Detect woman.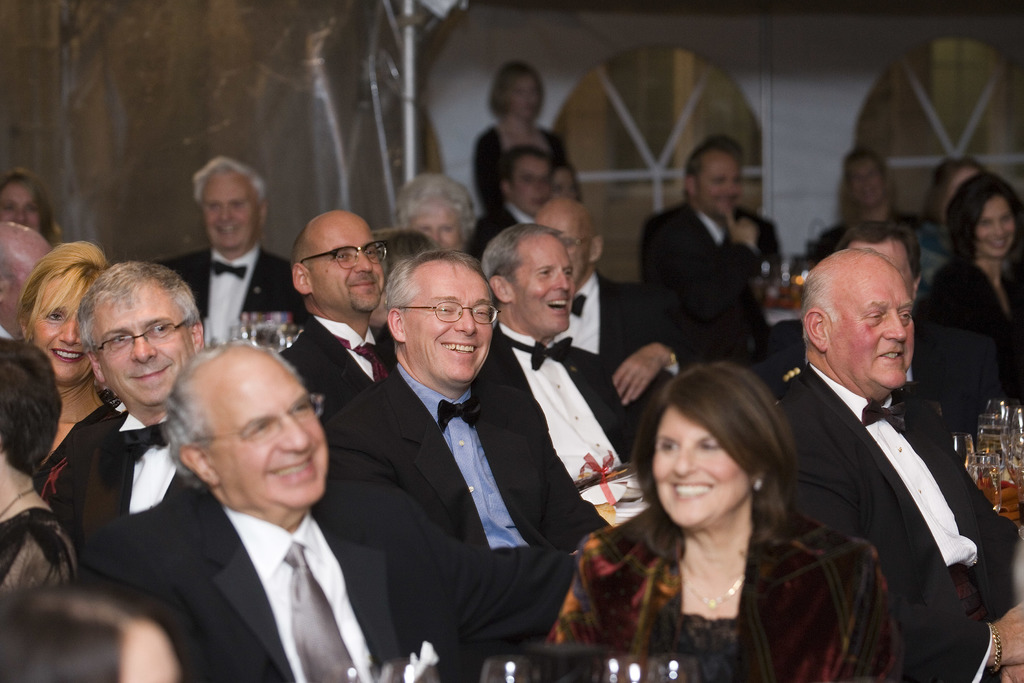
Detected at 0, 335, 85, 602.
